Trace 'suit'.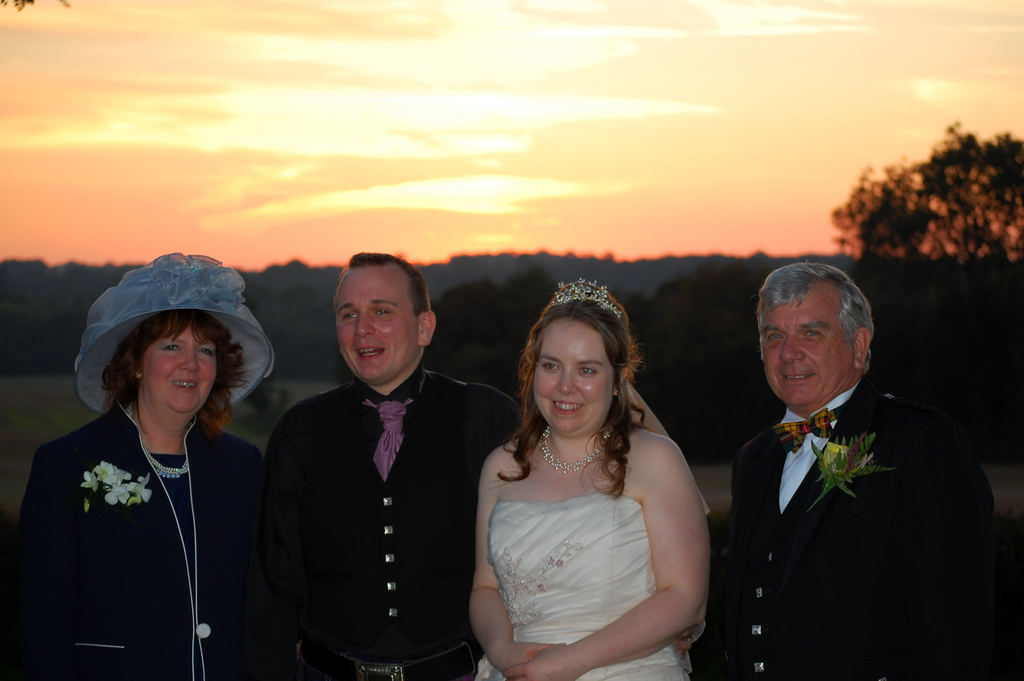
Traced to locate(267, 373, 524, 680).
